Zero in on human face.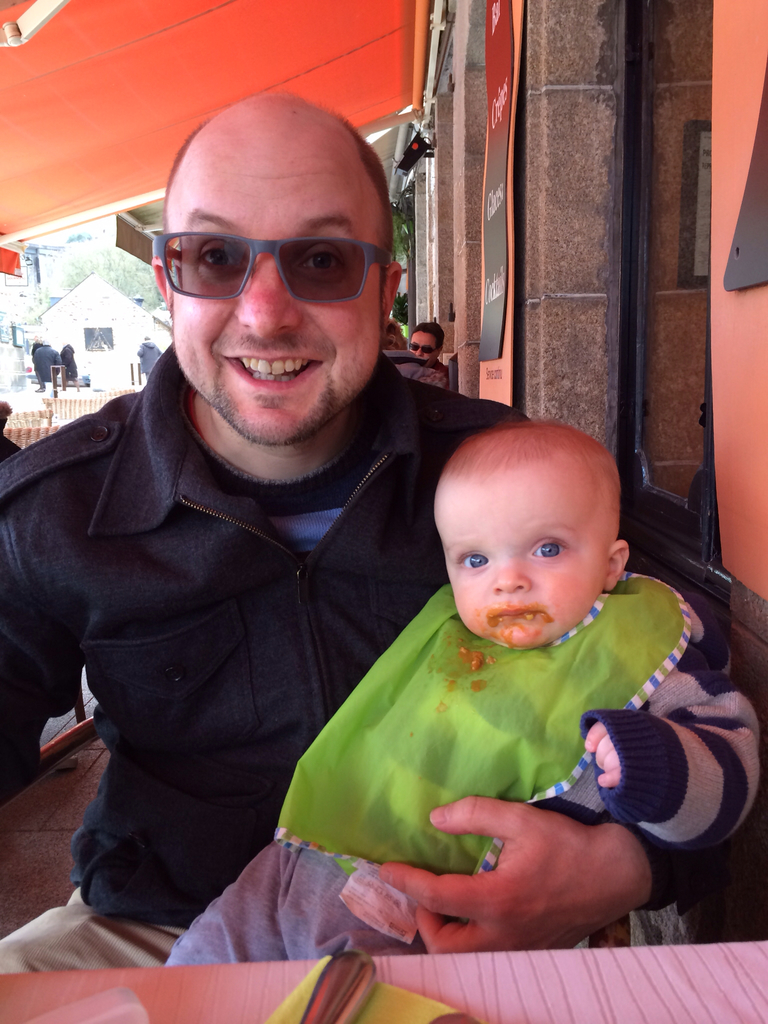
Zeroed in: {"left": 436, "top": 469, "right": 607, "bottom": 652}.
